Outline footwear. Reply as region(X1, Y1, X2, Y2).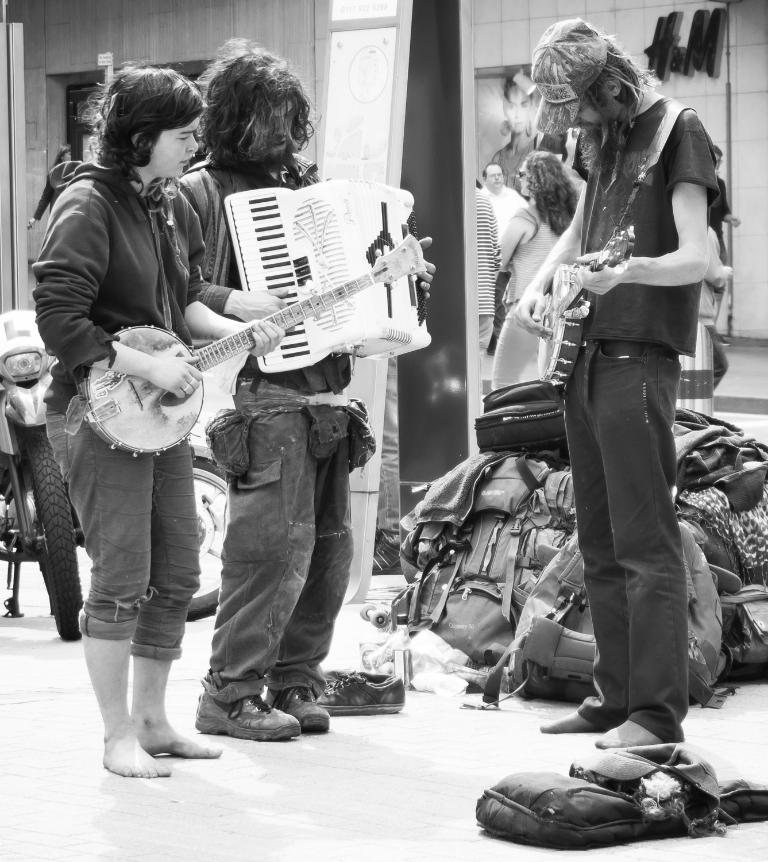
region(199, 679, 322, 746).
